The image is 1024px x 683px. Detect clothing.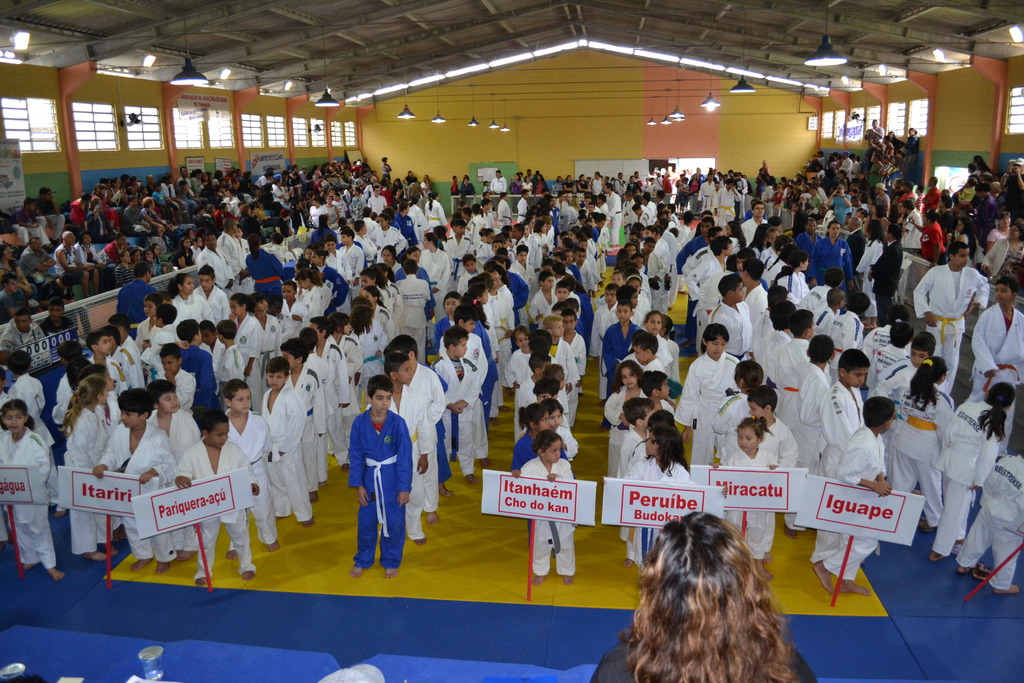
Detection: (left=371, top=229, right=403, bottom=253).
